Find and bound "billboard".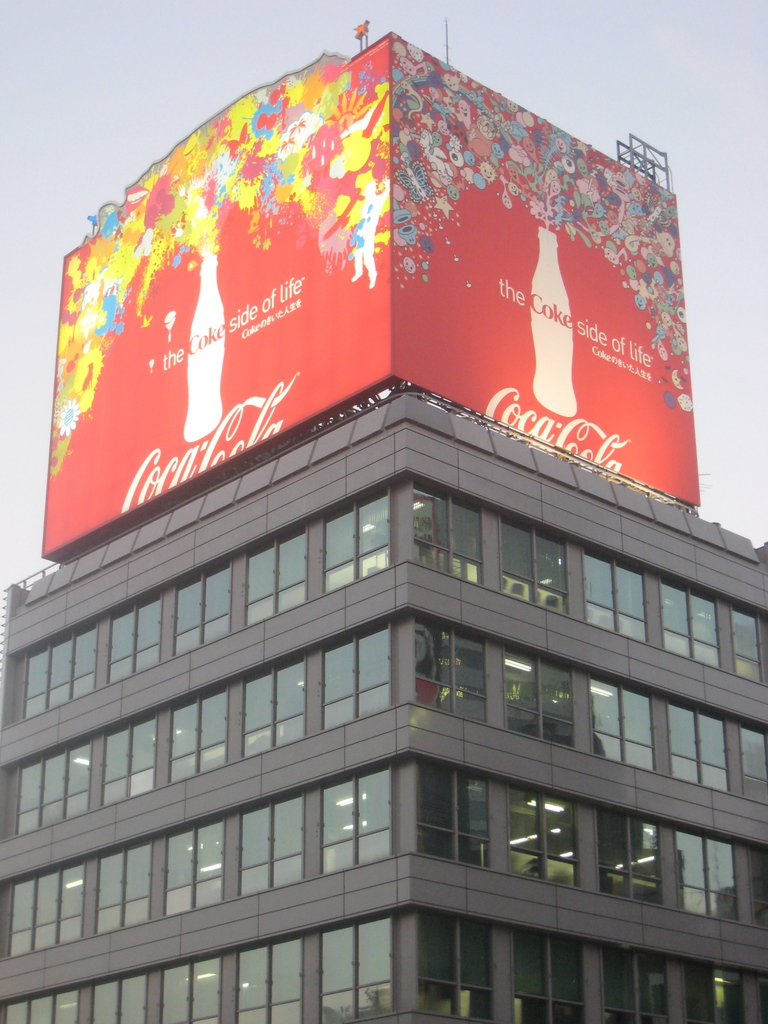
Bound: 63,44,696,513.
